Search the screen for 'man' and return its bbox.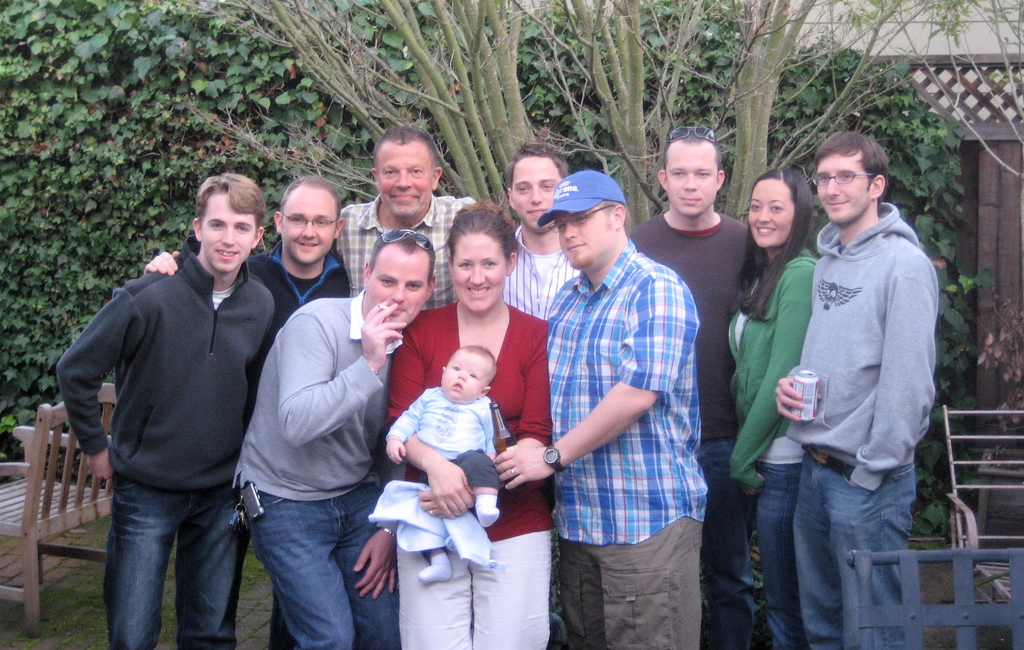
Found: {"x1": 762, "y1": 127, "x2": 932, "y2": 649}.
